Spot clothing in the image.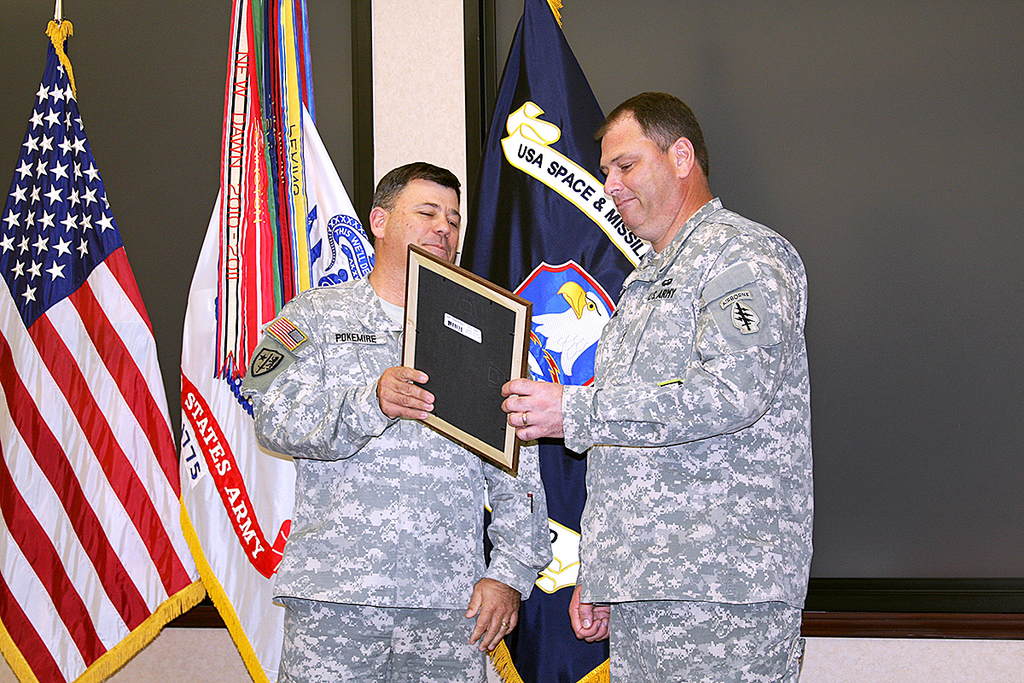
clothing found at {"x1": 561, "y1": 195, "x2": 806, "y2": 682}.
